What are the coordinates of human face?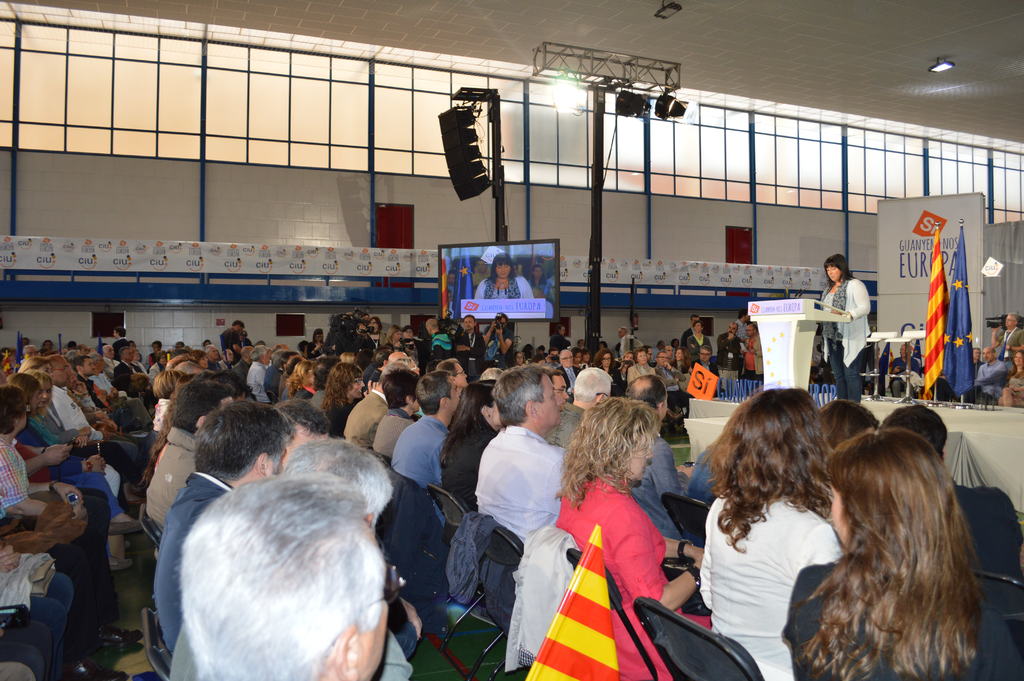
x1=727, y1=325, x2=739, y2=336.
